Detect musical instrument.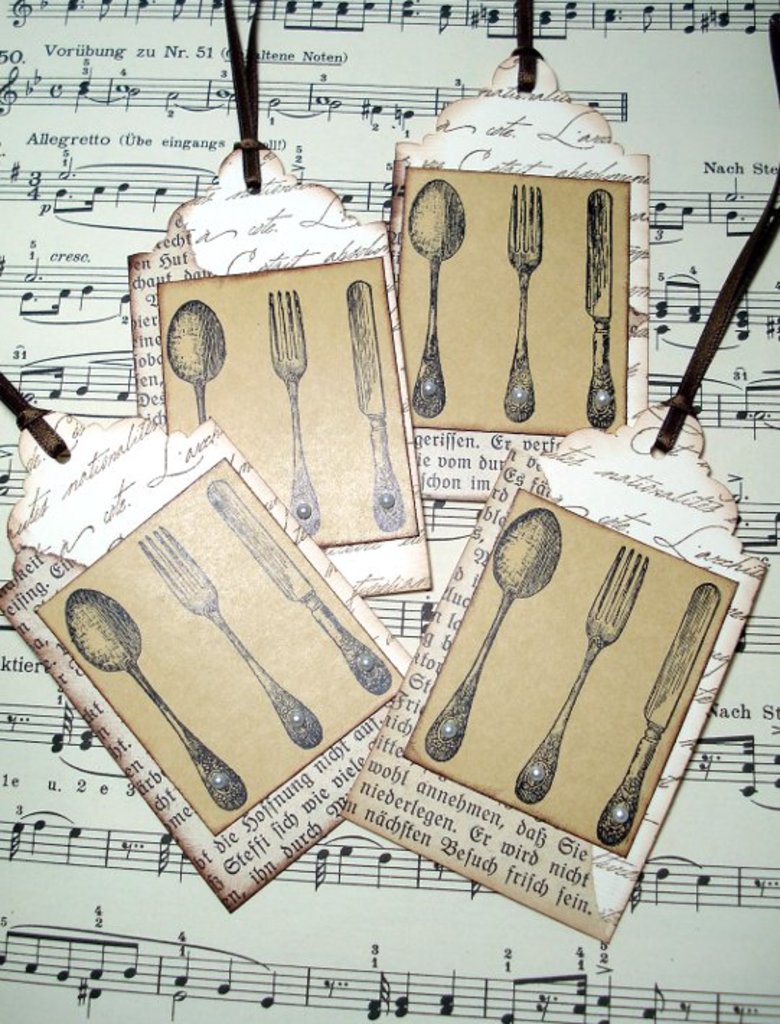
Detected at bbox(360, 599, 453, 650).
